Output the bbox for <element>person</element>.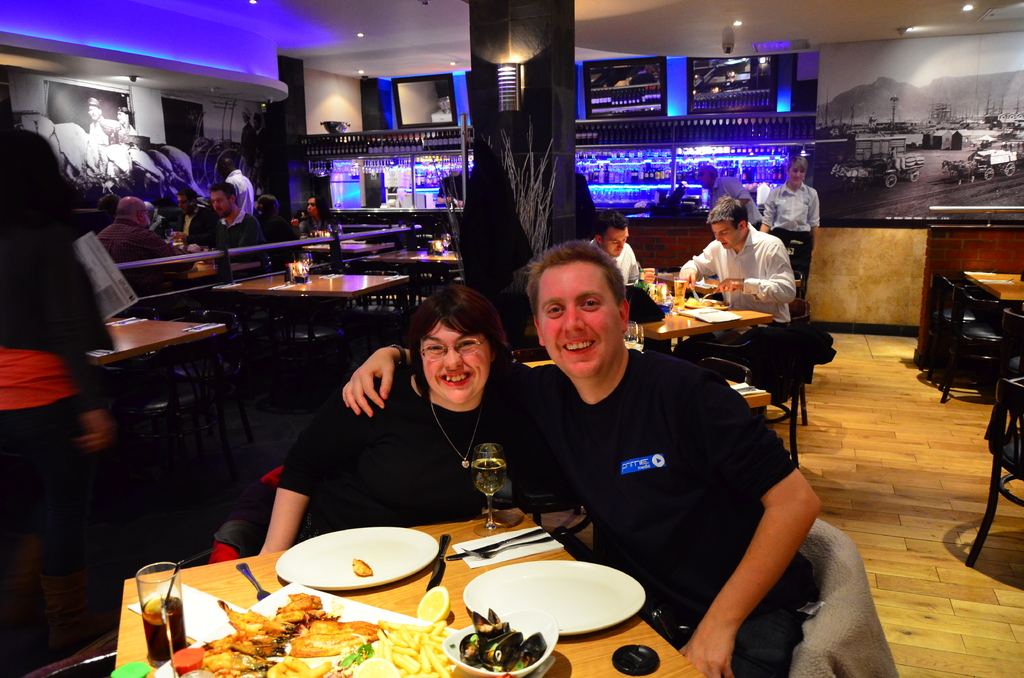
302/186/342/243.
